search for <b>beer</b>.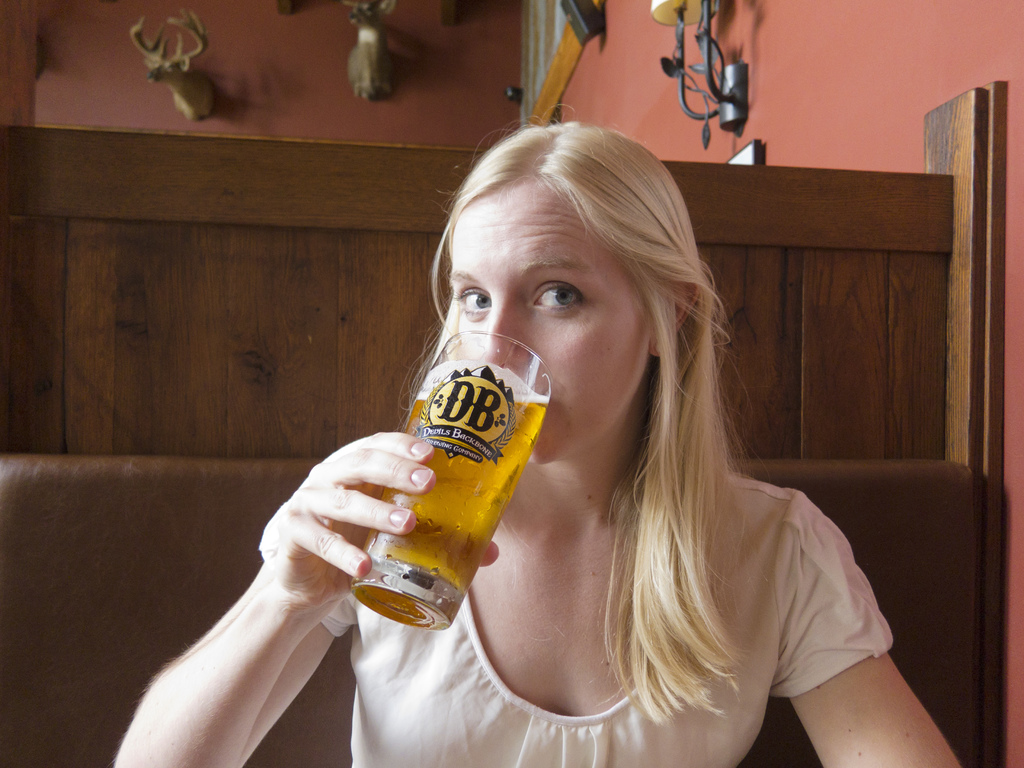
Found at Rect(353, 348, 544, 642).
